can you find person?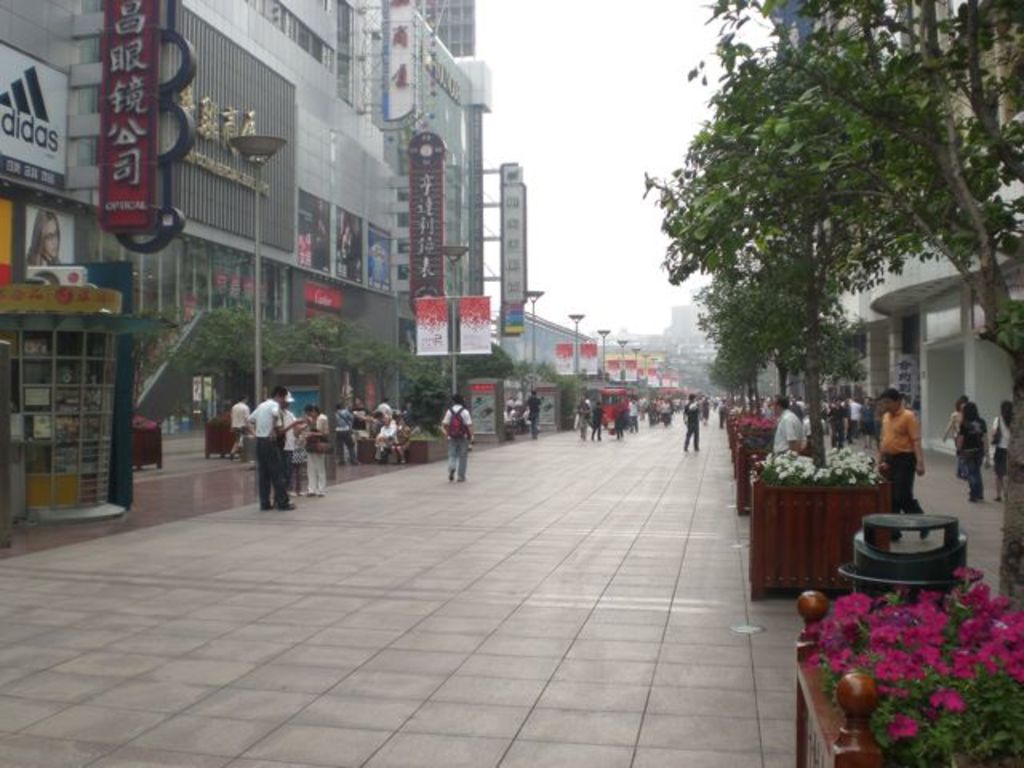
Yes, bounding box: pyautogui.locateOnScreen(675, 387, 712, 453).
